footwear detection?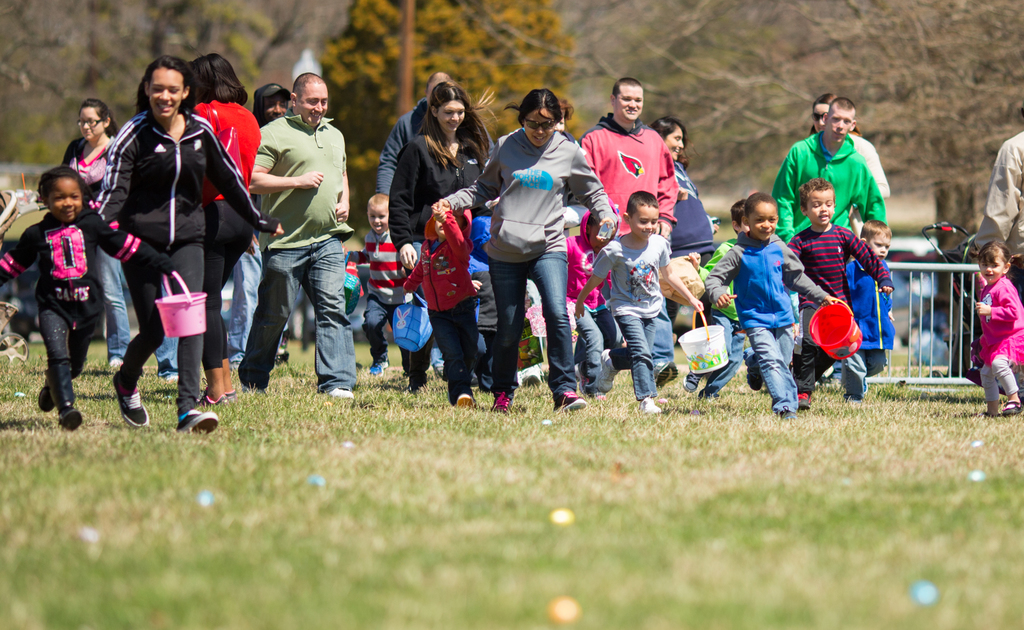
bbox=(454, 392, 477, 410)
